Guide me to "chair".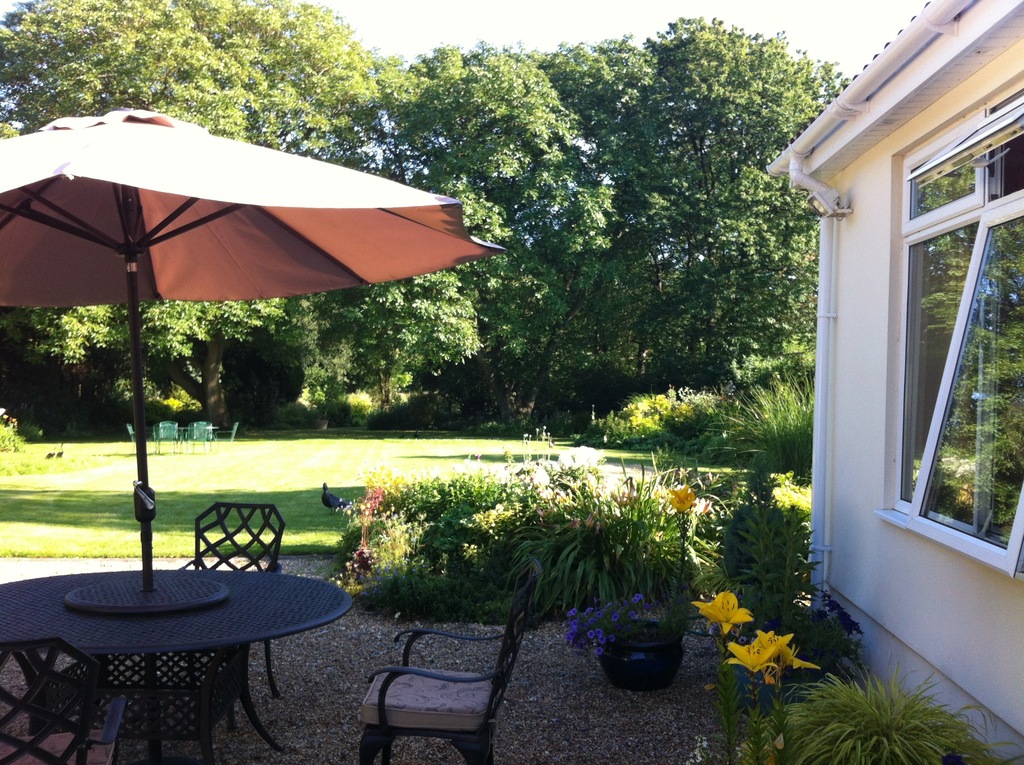
Guidance: <box>126,424,138,451</box>.
